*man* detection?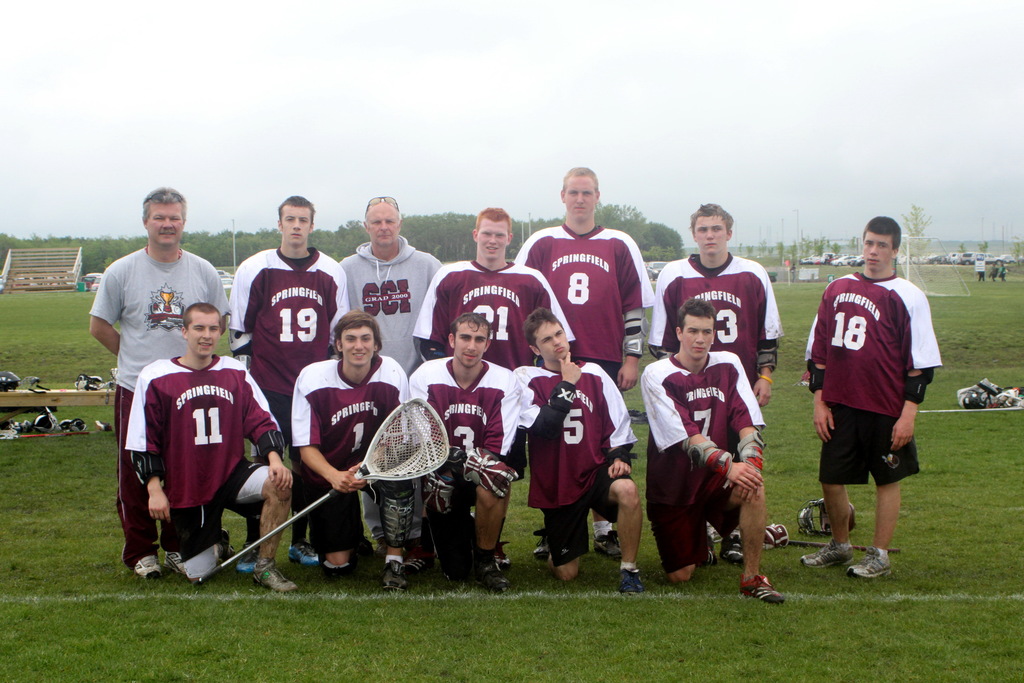
<bbox>287, 306, 423, 591</bbox>
